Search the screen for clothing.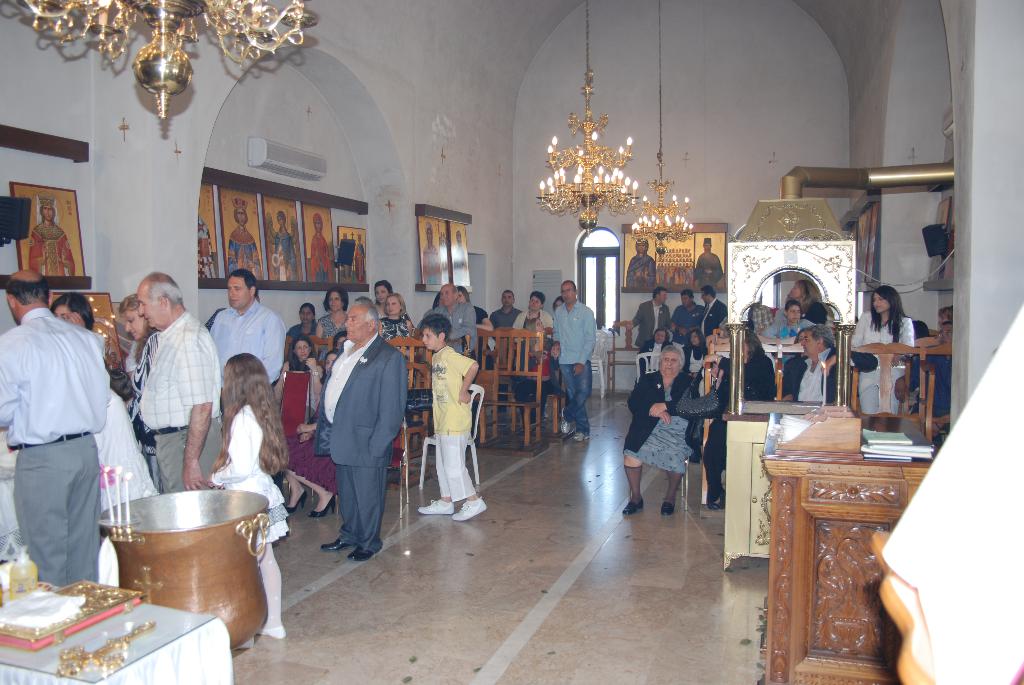
Found at box=[341, 265, 351, 281].
